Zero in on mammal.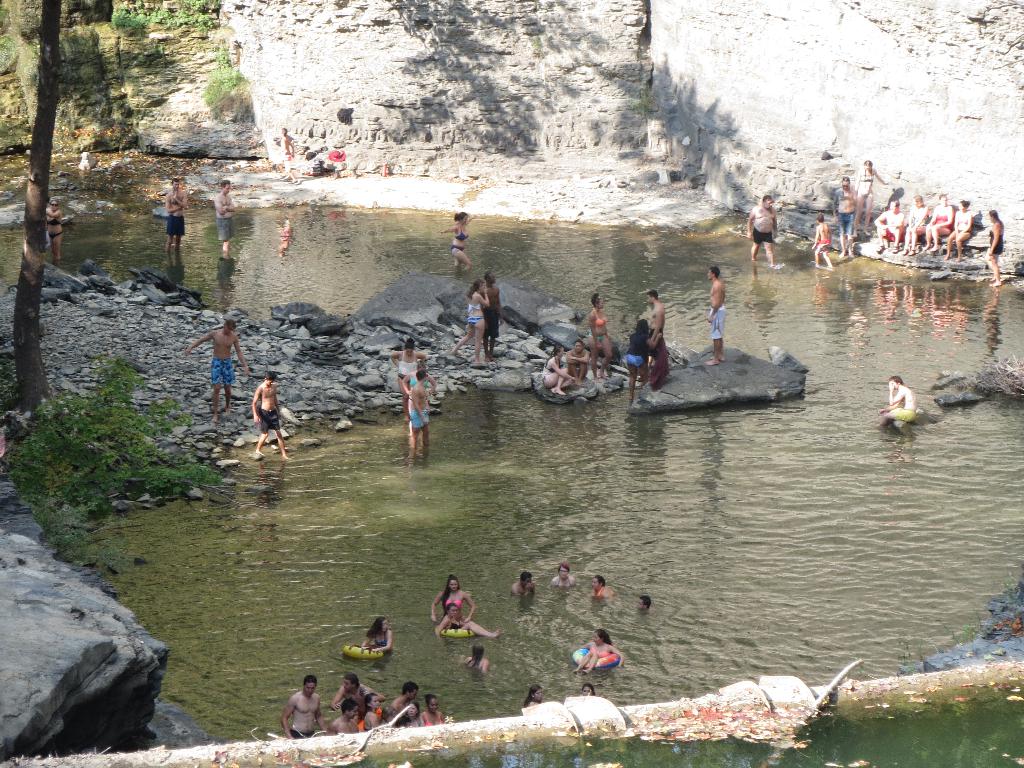
Zeroed in: crop(943, 202, 971, 259).
